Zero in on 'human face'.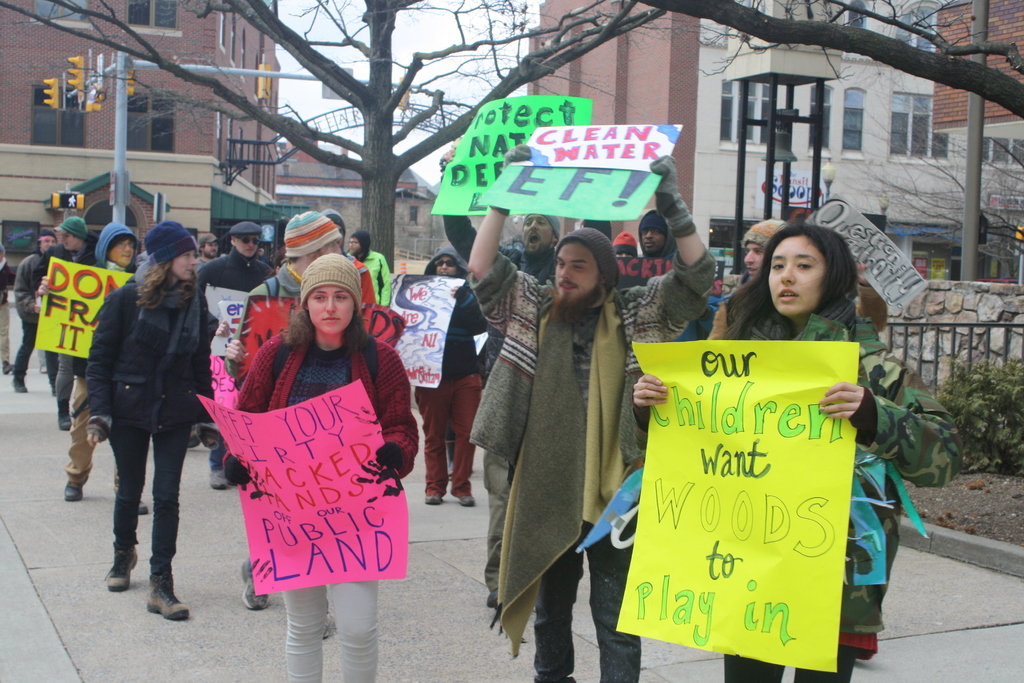
Zeroed in: {"left": 58, "top": 231, "right": 77, "bottom": 252}.
